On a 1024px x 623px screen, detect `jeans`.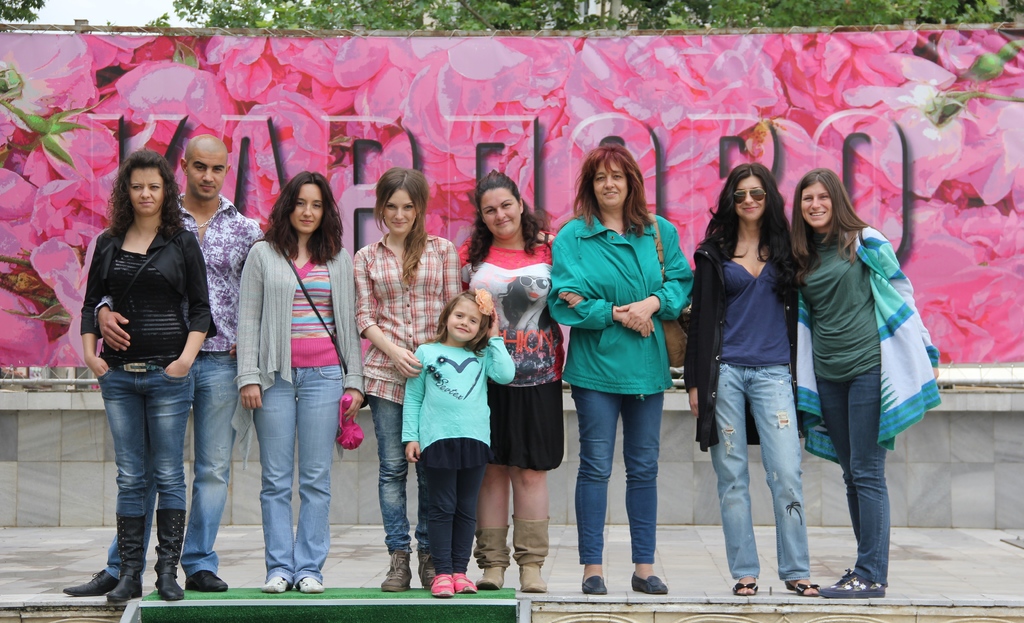
l=572, t=384, r=662, b=565.
